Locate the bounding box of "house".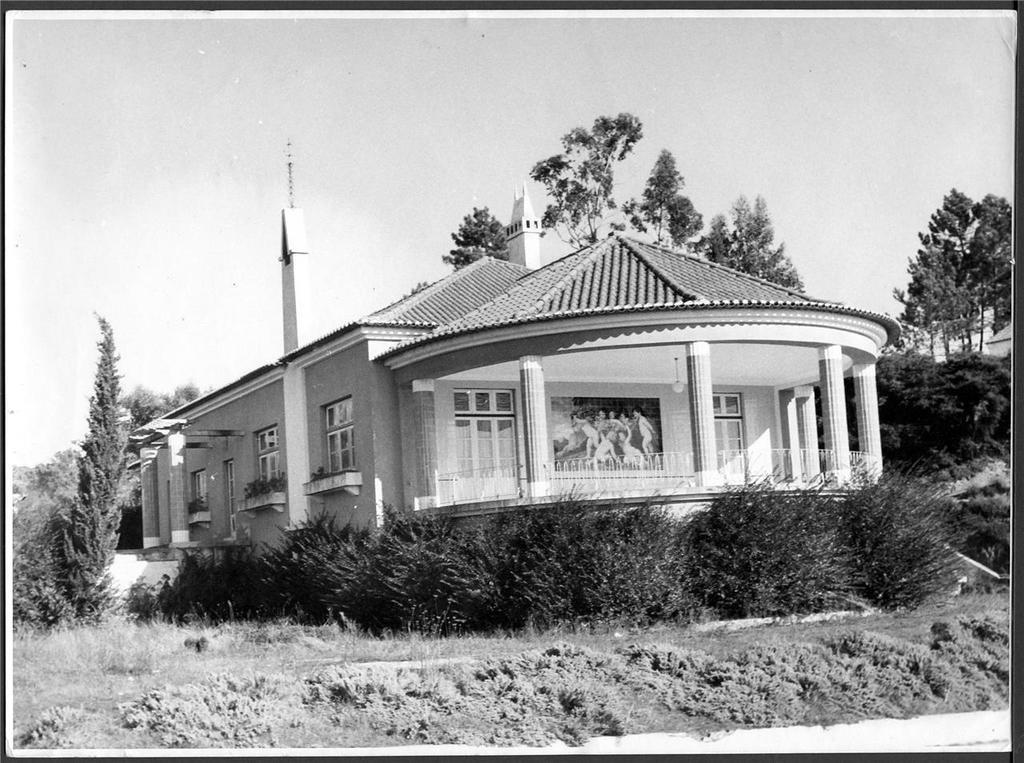
Bounding box: box=[124, 190, 903, 563].
